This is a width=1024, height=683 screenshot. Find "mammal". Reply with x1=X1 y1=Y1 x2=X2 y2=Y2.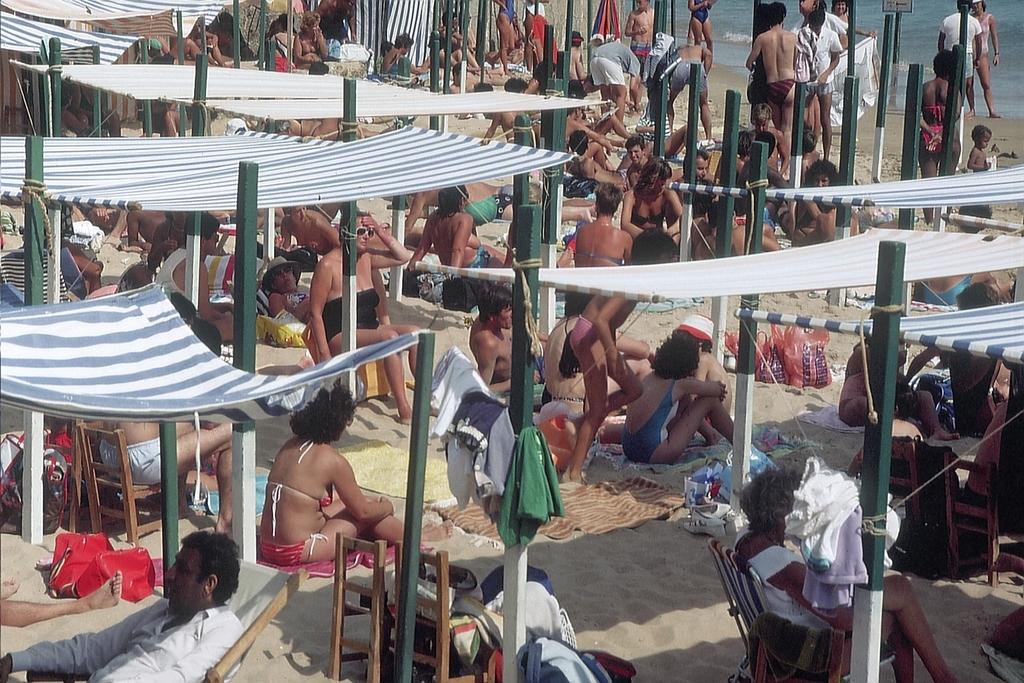
x1=0 y1=572 x2=121 y2=624.
